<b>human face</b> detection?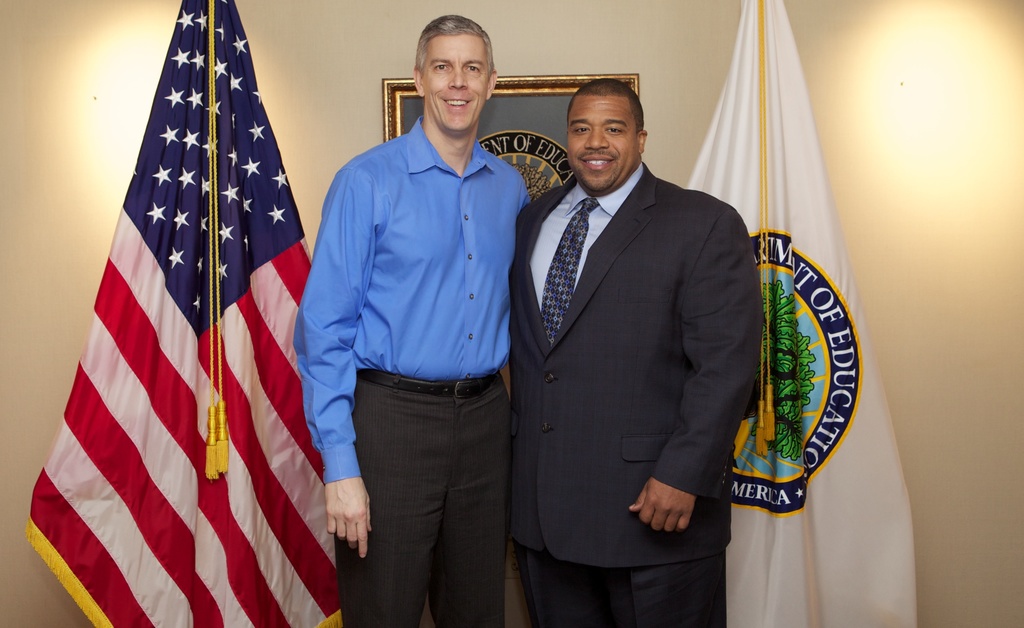
564, 97, 643, 194
